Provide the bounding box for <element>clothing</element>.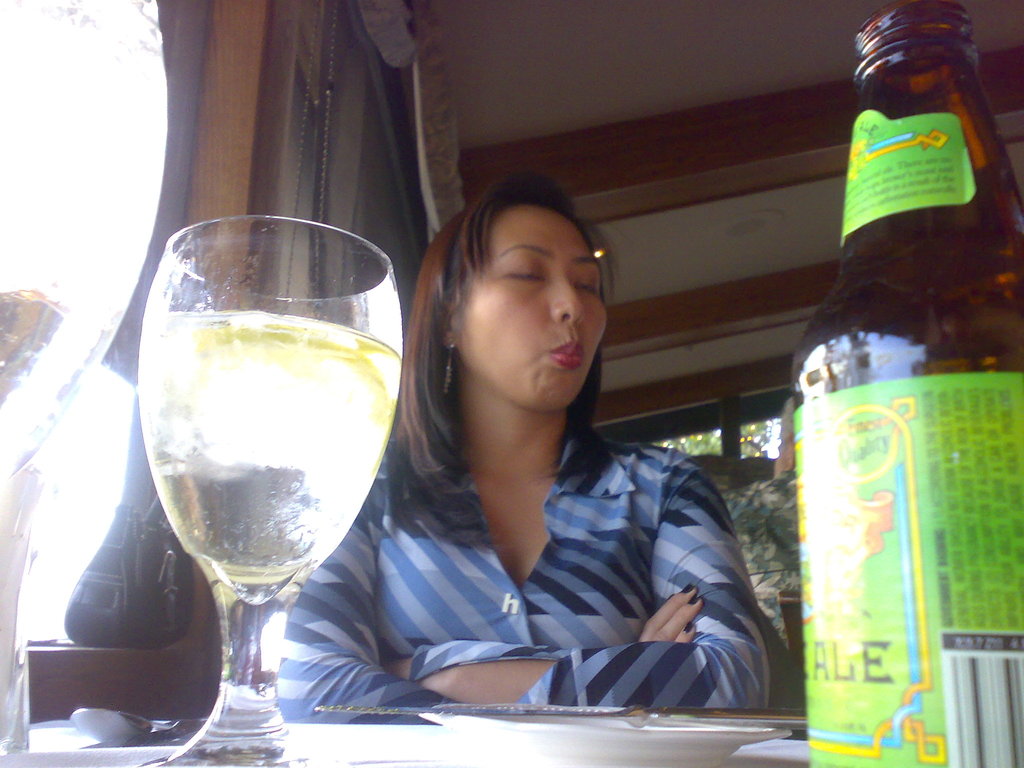
276 422 774 725.
